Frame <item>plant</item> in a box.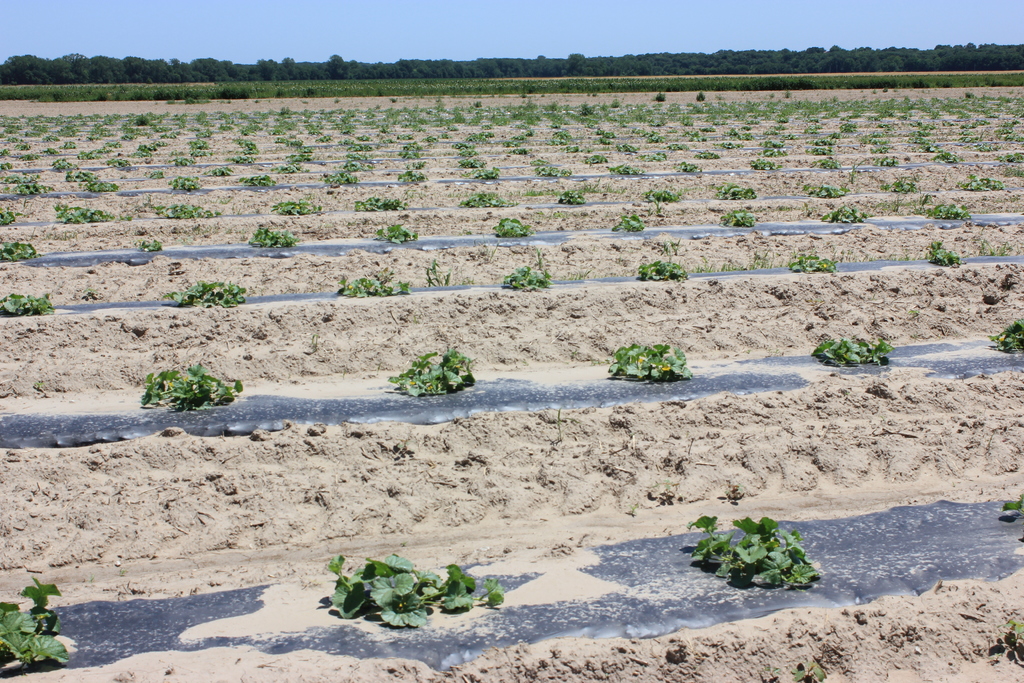
833,201,858,222.
